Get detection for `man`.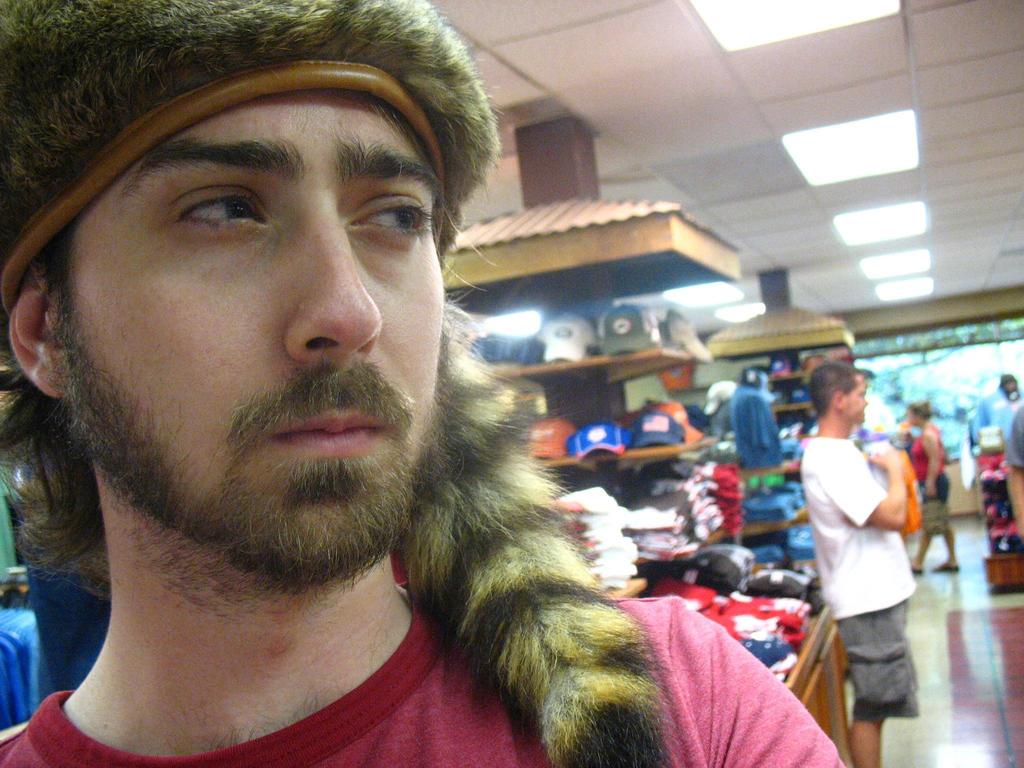
Detection: x1=0, y1=1, x2=720, y2=761.
